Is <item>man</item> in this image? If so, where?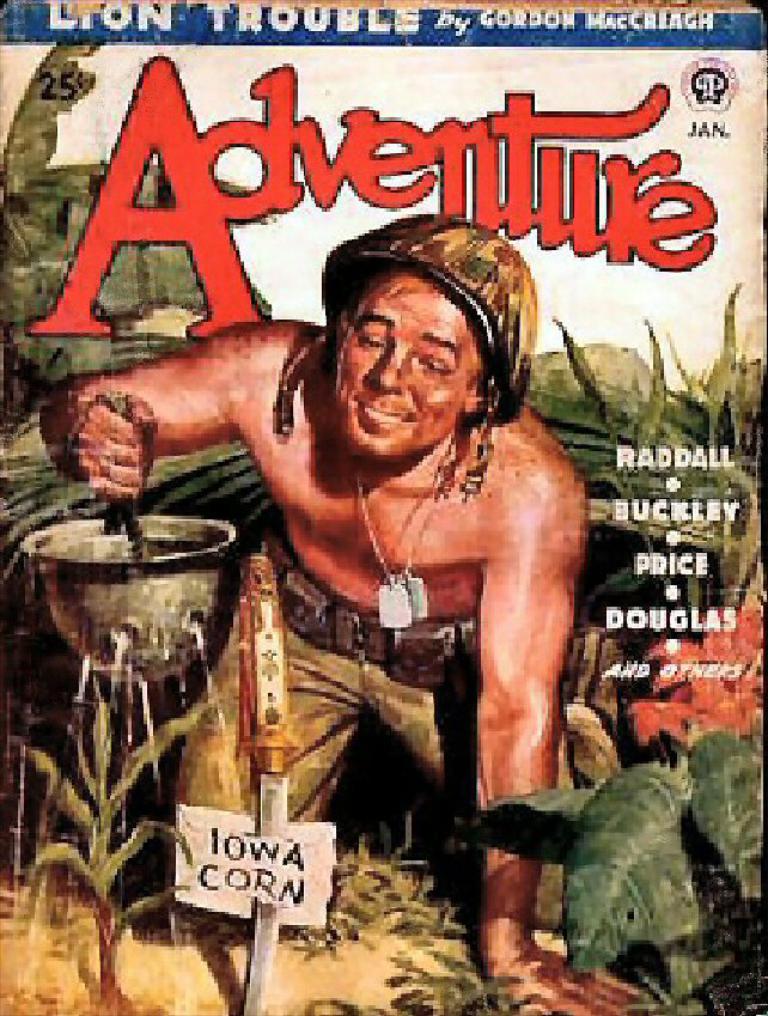
Yes, at crop(81, 122, 666, 936).
